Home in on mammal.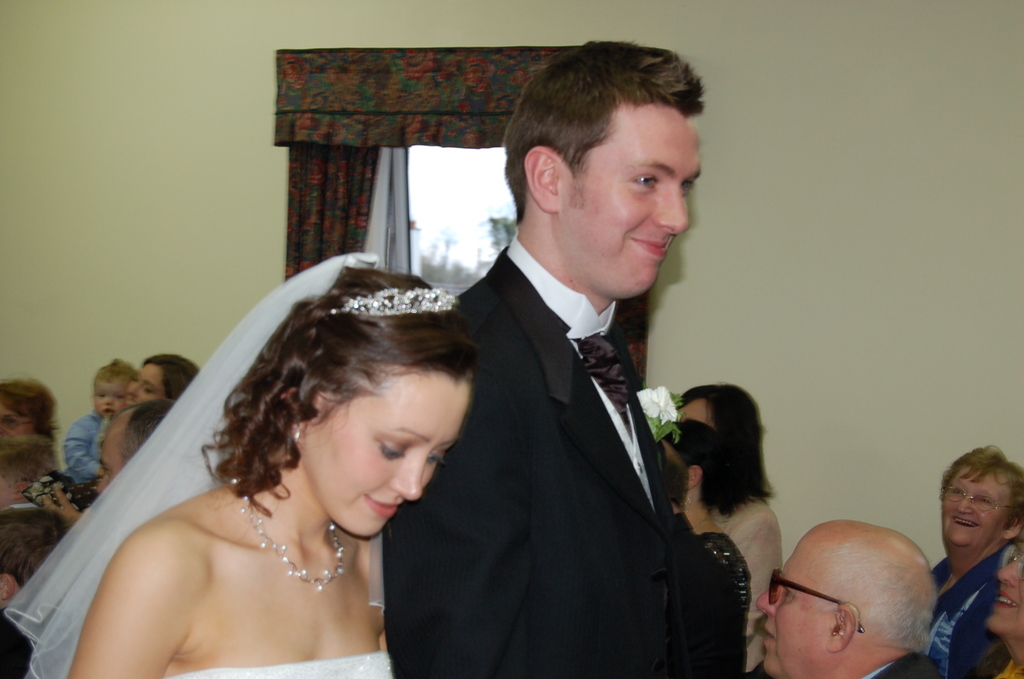
Homed in at {"x1": 379, "y1": 41, "x2": 733, "y2": 678}.
